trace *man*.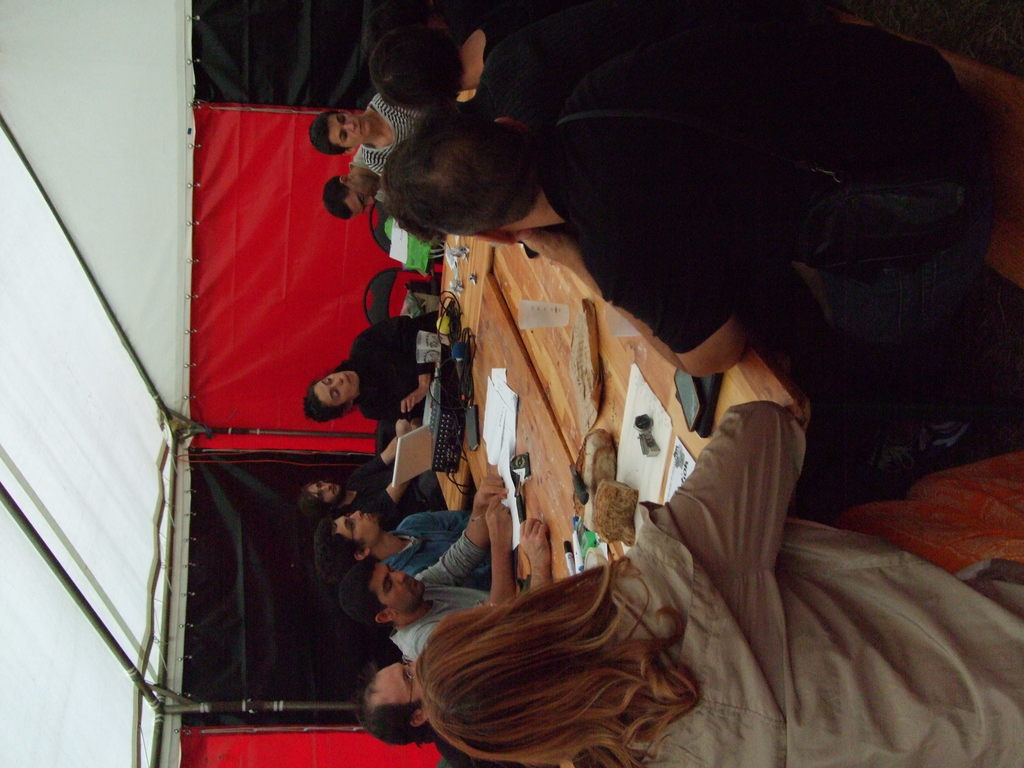
Traced to bbox(396, 97, 959, 452).
